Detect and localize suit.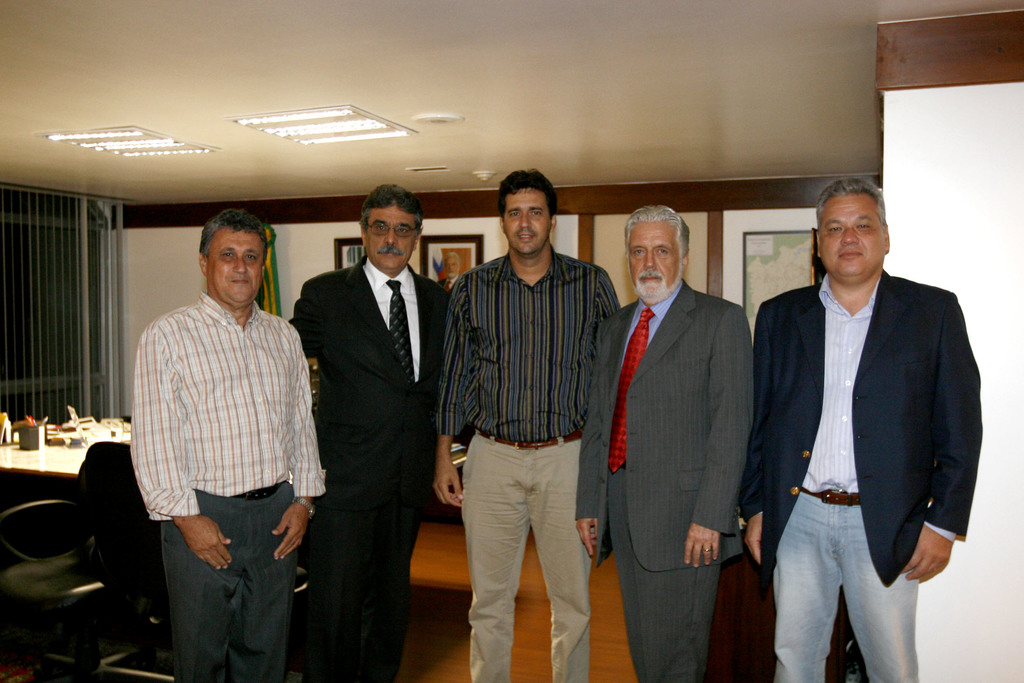
Localized at pyautogui.locateOnScreen(753, 273, 981, 591).
